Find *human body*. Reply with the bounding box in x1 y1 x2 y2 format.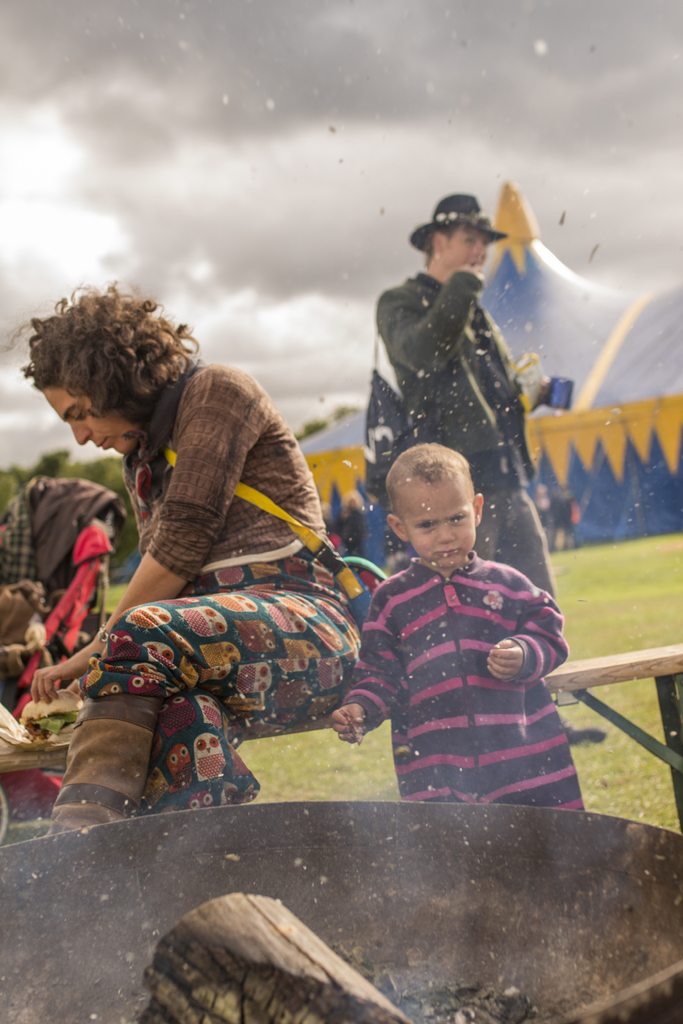
329 545 589 826.
